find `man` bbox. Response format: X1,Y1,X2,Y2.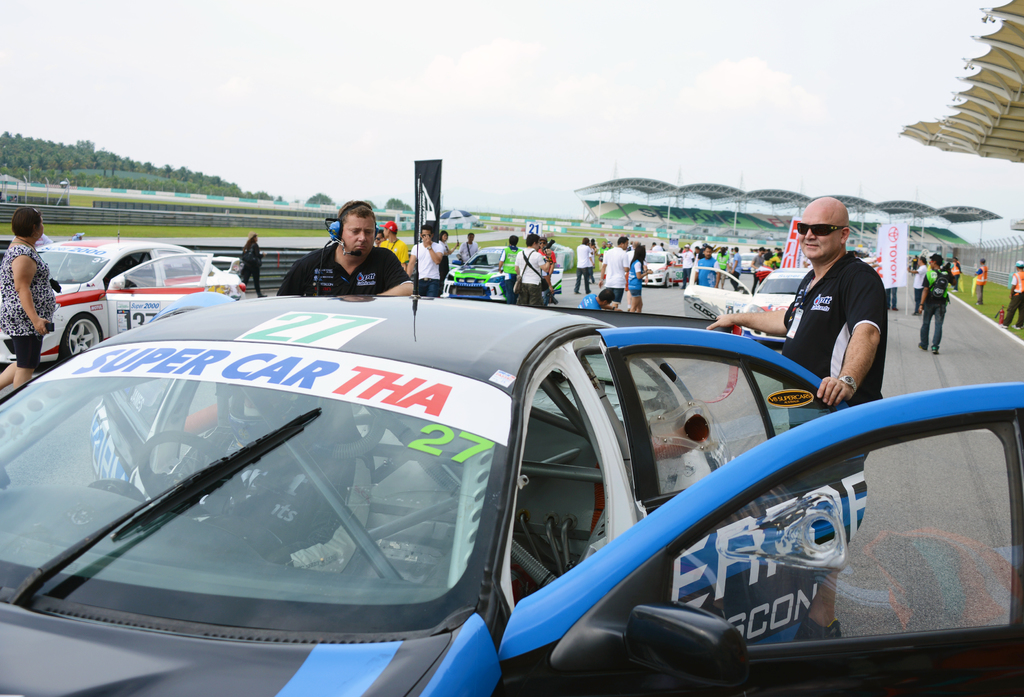
595,232,628,298.
